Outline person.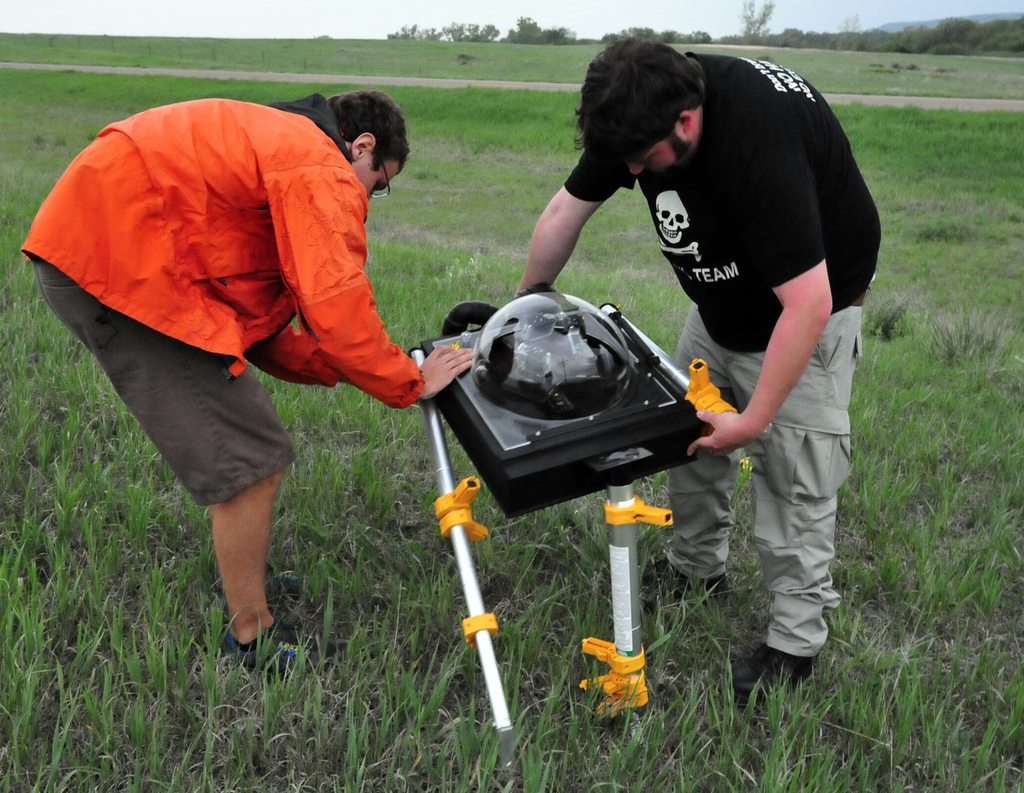
Outline: 33, 72, 460, 703.
